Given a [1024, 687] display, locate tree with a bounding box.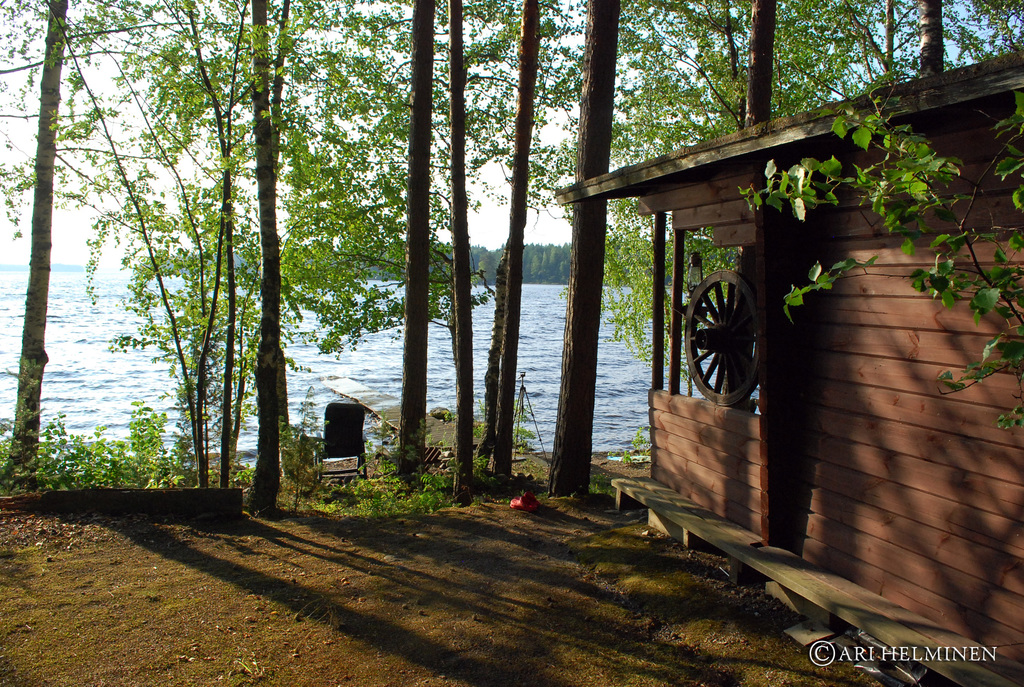
Located: select_region(489, 0, 535, 477).
